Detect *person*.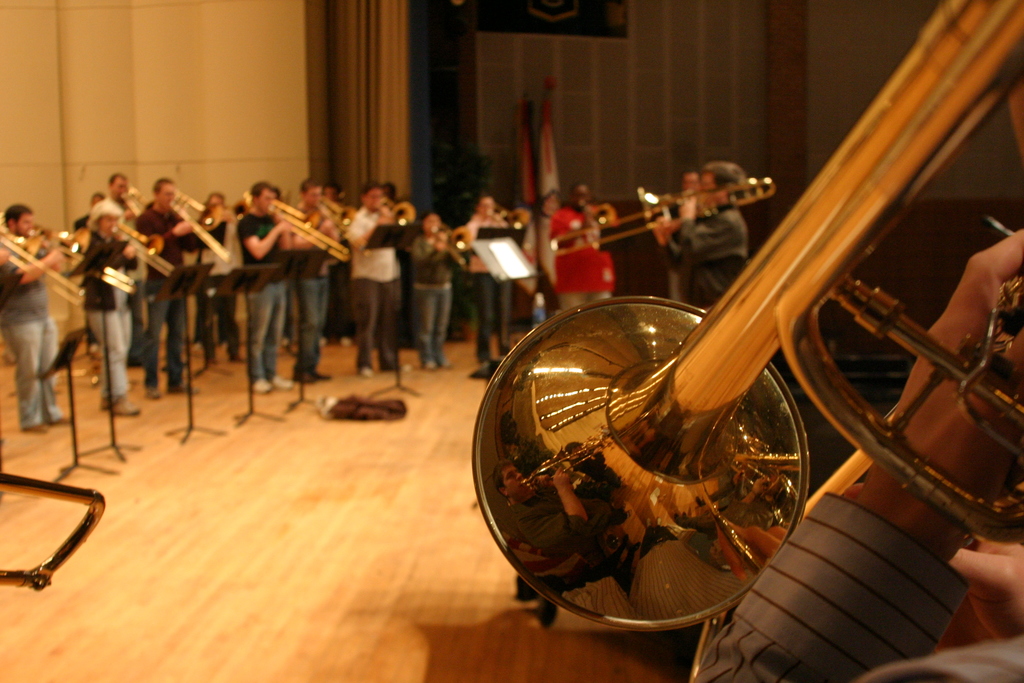
Detected at box=[690, 82, 1023, 682].
